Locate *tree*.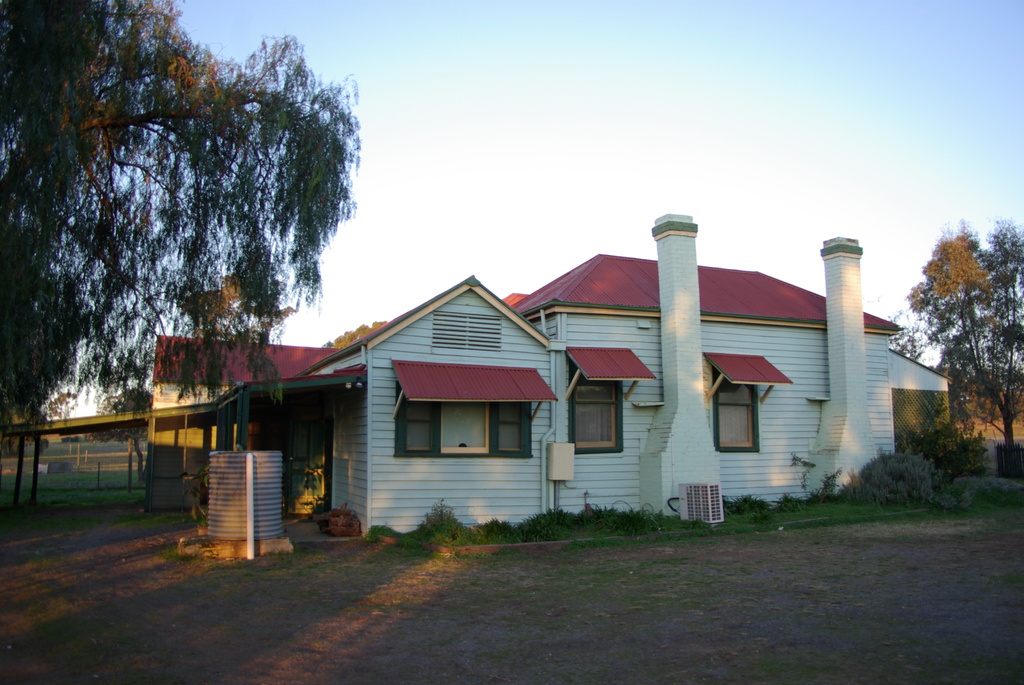
Bounding box: region(94, 379, 152, 478).
